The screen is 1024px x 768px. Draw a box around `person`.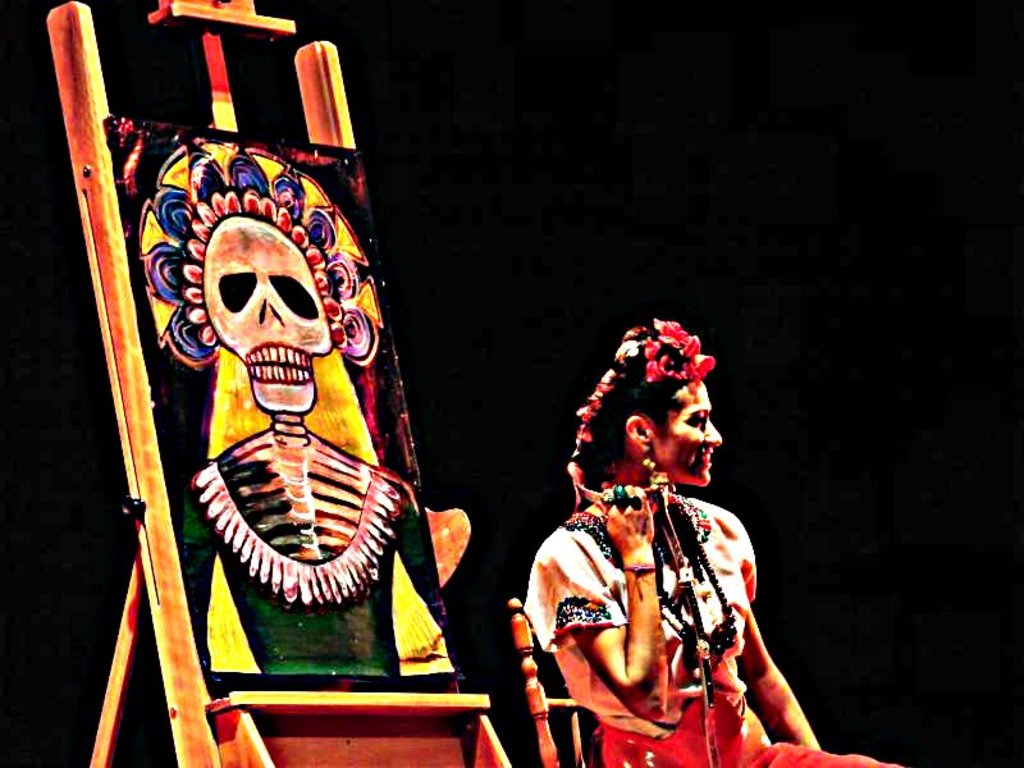
[520,308,916,767].
